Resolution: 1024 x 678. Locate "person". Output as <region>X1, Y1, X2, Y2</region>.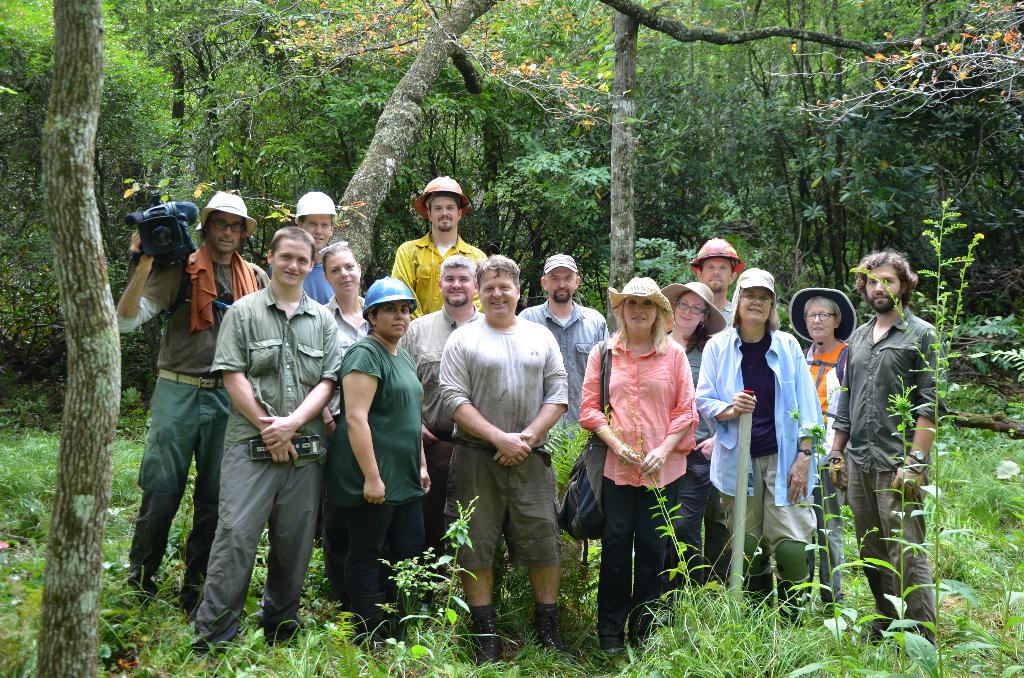
<region>439, 251, 568, 656</region>.
